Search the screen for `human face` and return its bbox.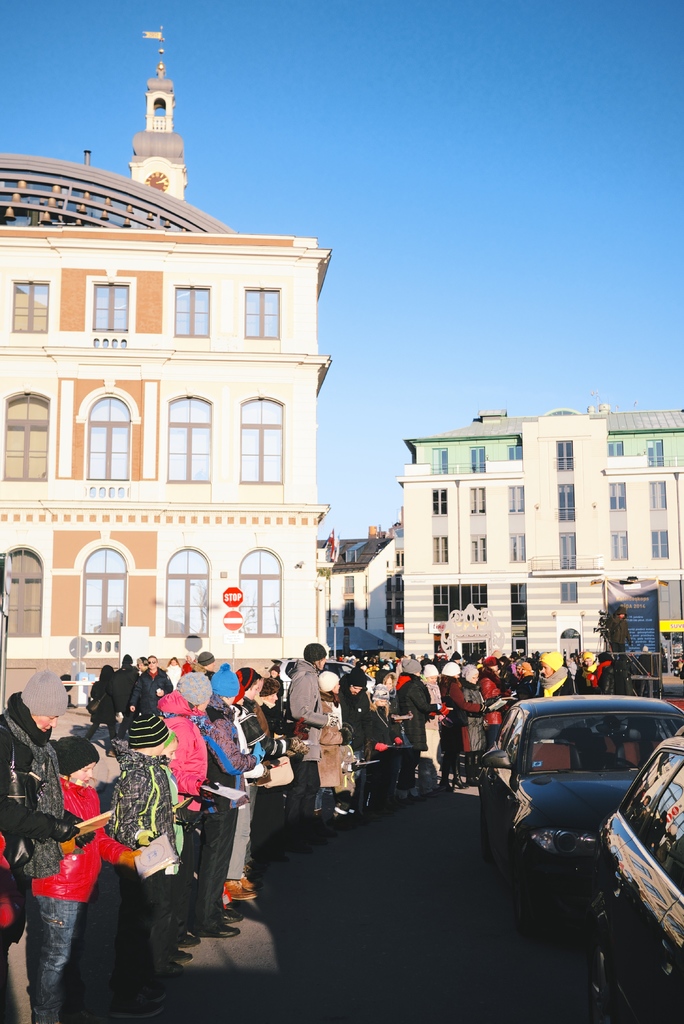
Found: 70 760 98 785.
